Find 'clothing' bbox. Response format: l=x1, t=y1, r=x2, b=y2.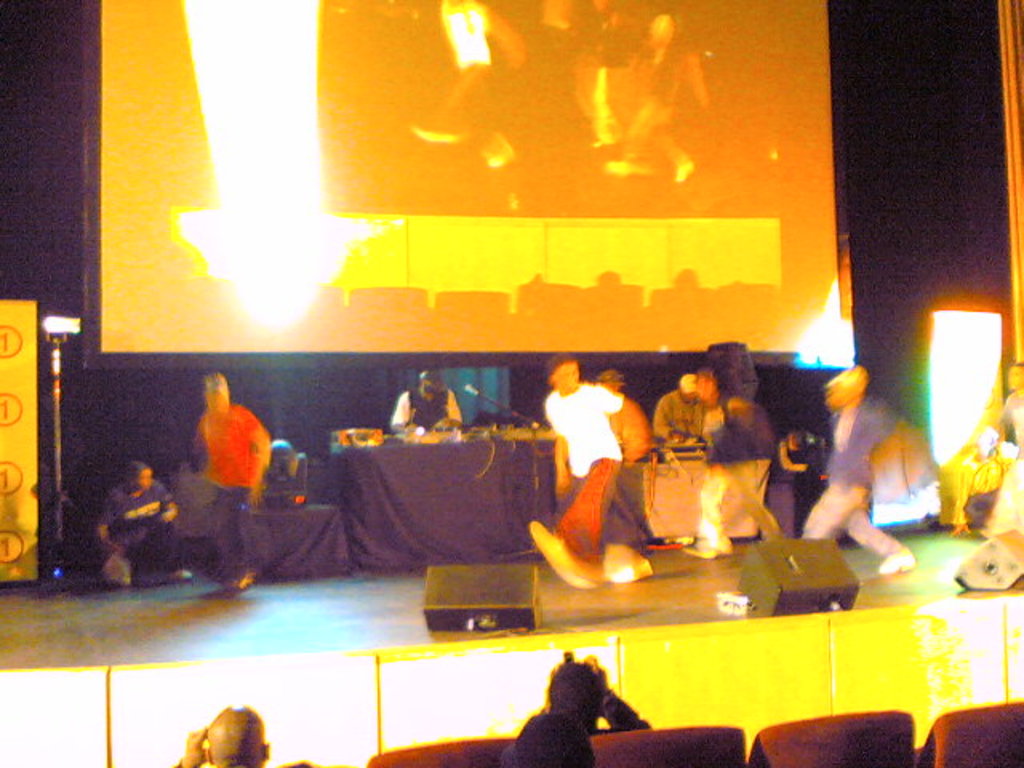
l=798, t=389, r=923, b=558.
